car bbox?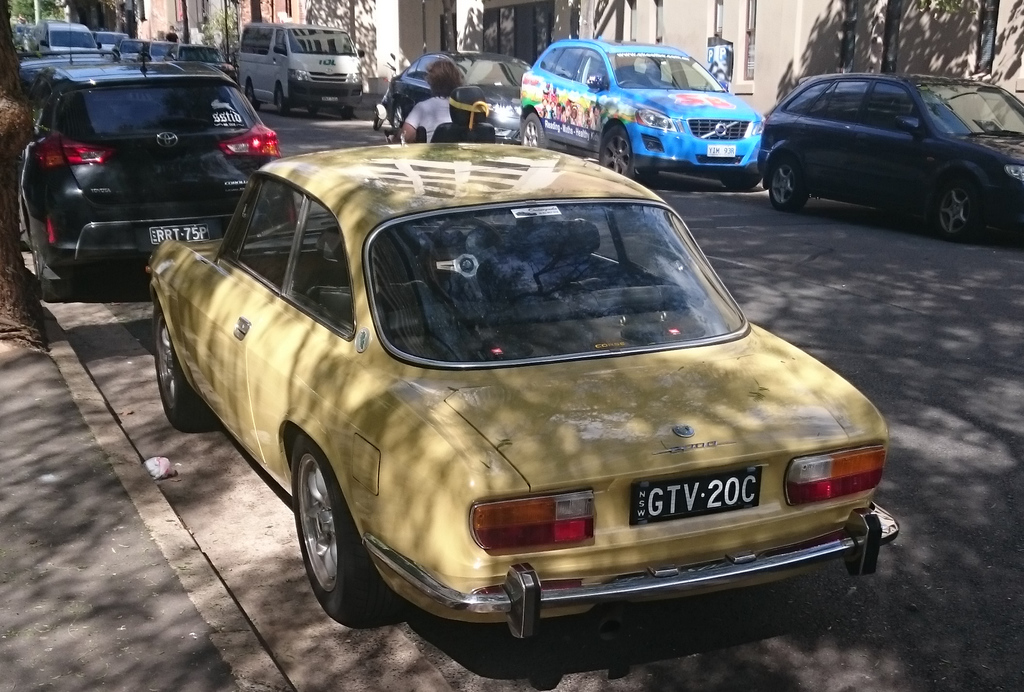
<region>181, 136, 881, 652</region>
